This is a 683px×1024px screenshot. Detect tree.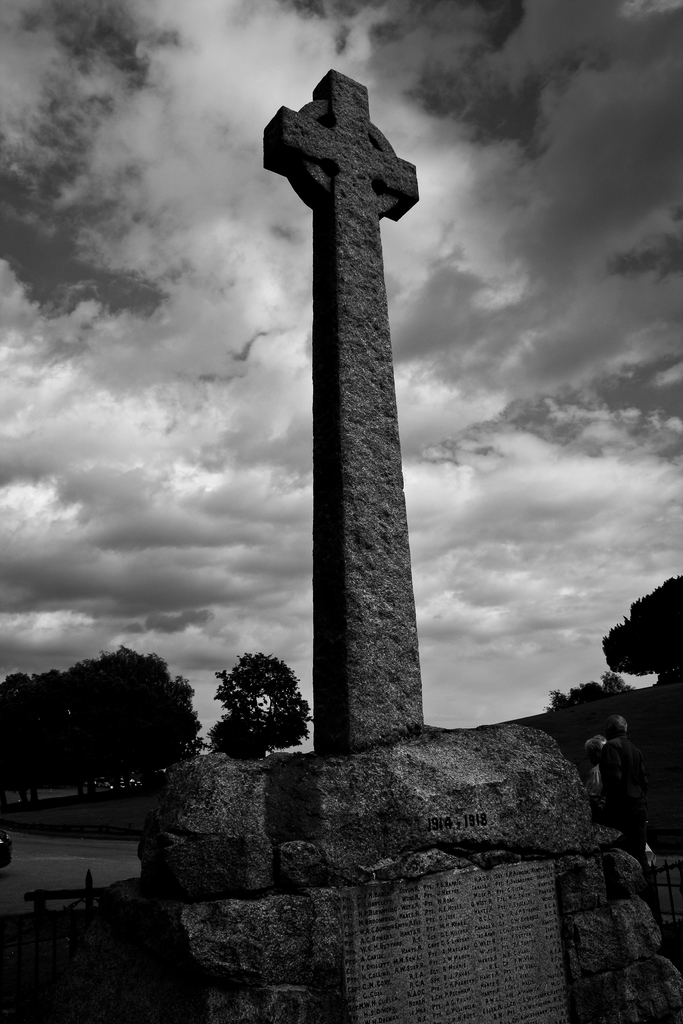
0, 648, 215, 806.
